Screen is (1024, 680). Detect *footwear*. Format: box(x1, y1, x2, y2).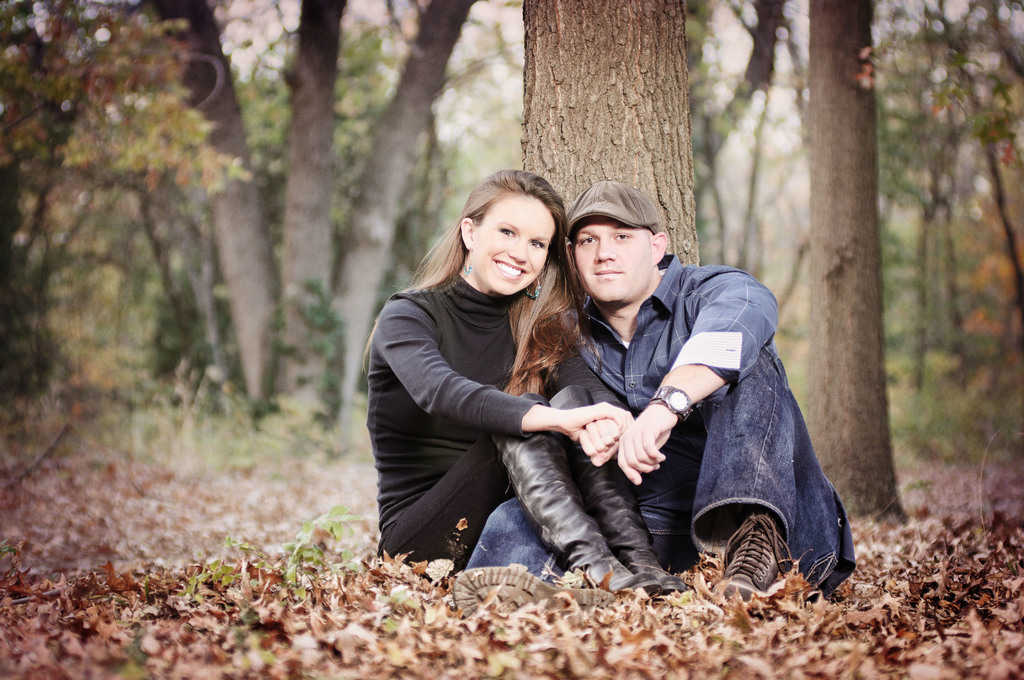
box(547, 368, 676, 583).
